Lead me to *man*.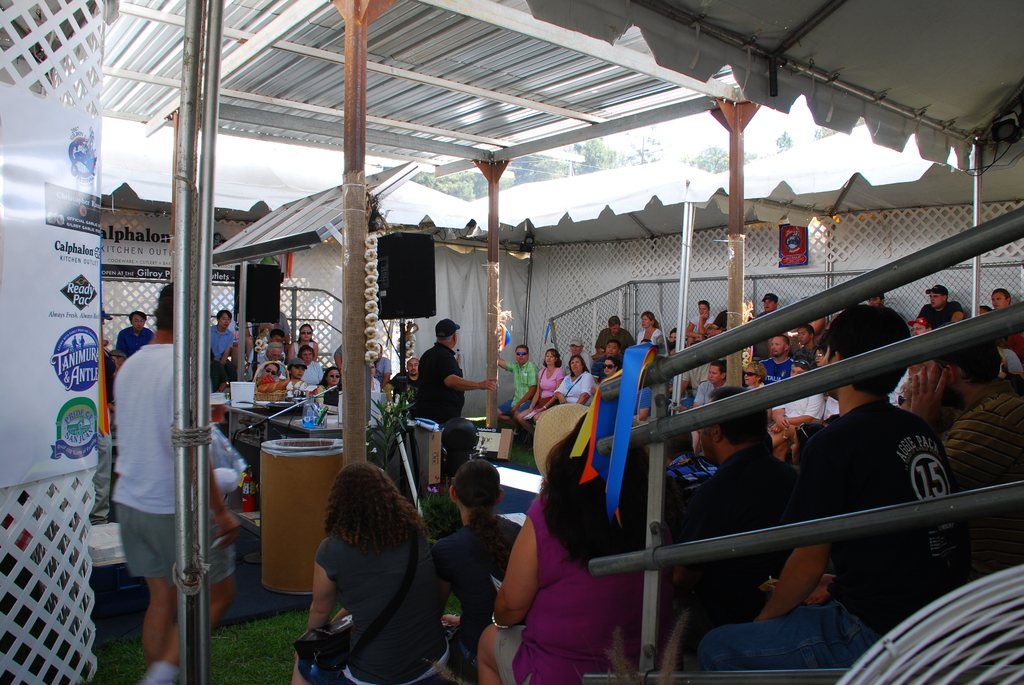
Lead to bbox=[774, 356, 824, 453].
